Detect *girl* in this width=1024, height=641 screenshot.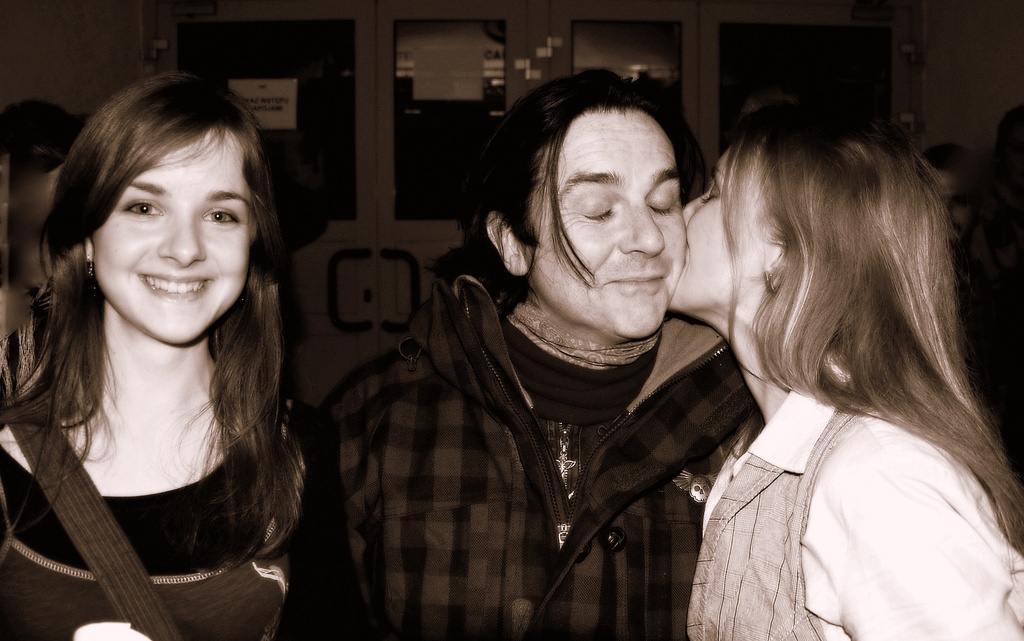
Detection: x1=662, y1=121, x2=1023, y2=640.
